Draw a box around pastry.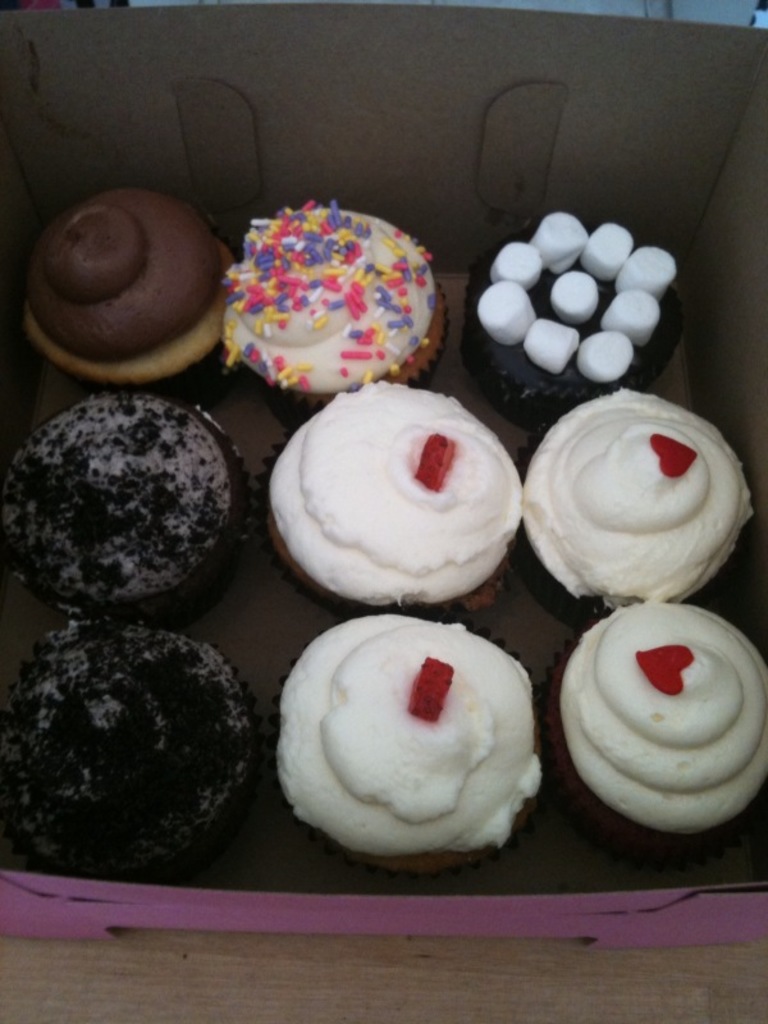
[0, 388, 248, 625].
